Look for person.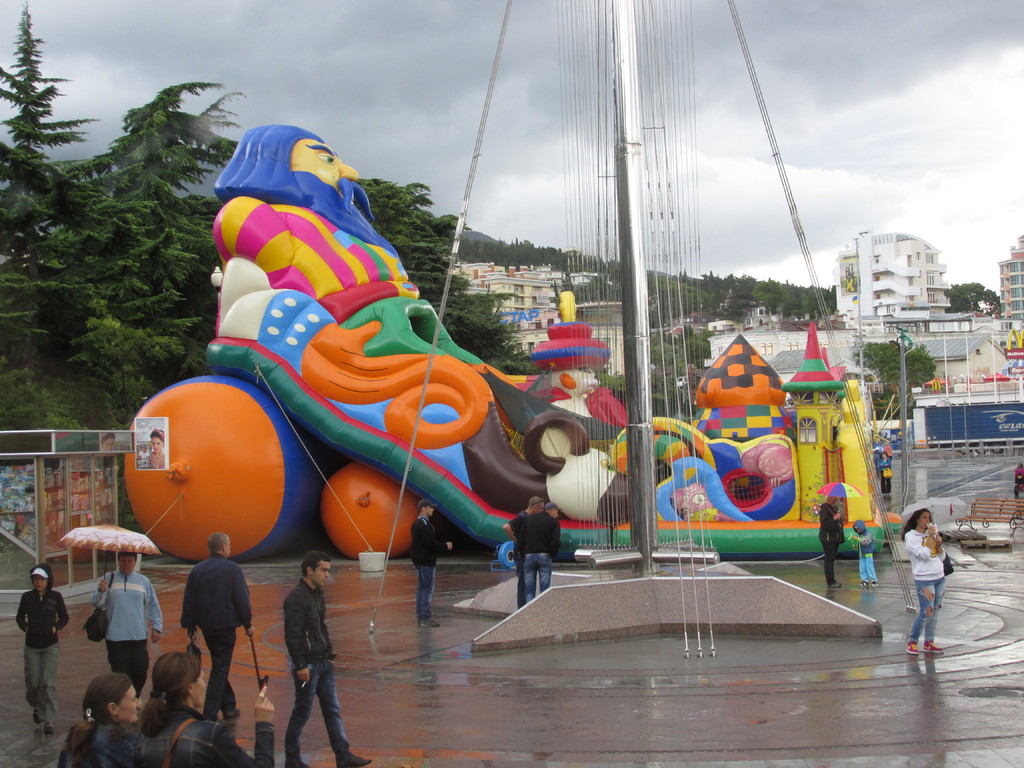
Found: l=131, t=644, r=278, b=767.
